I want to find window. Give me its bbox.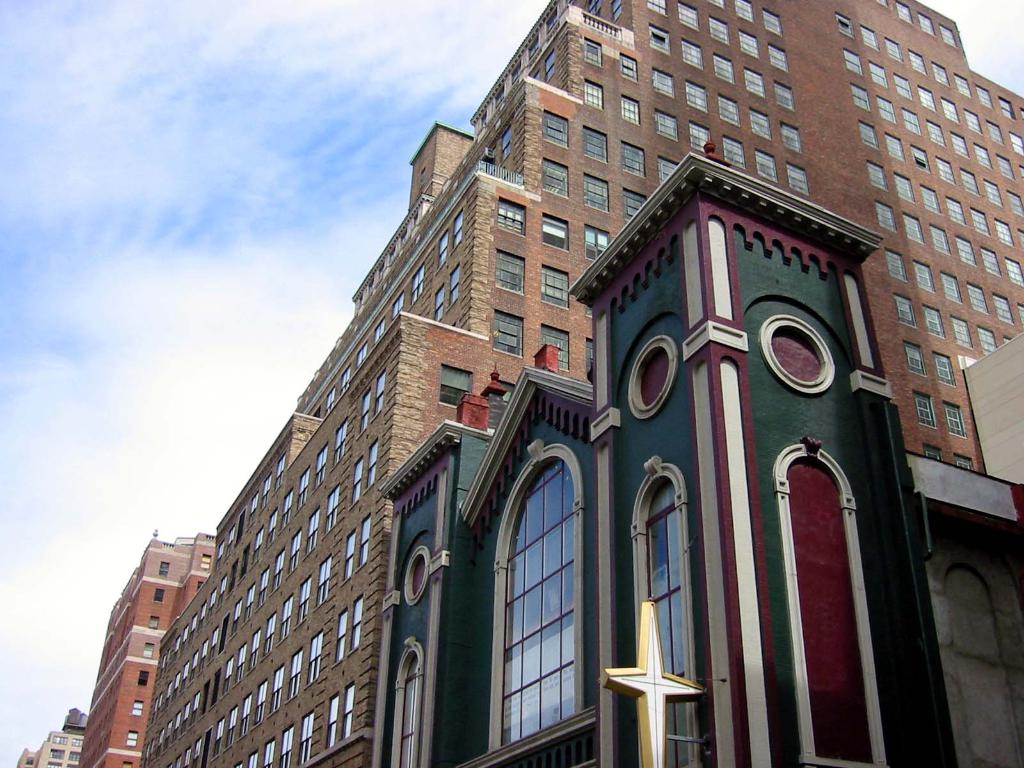
135:669:151:687.
